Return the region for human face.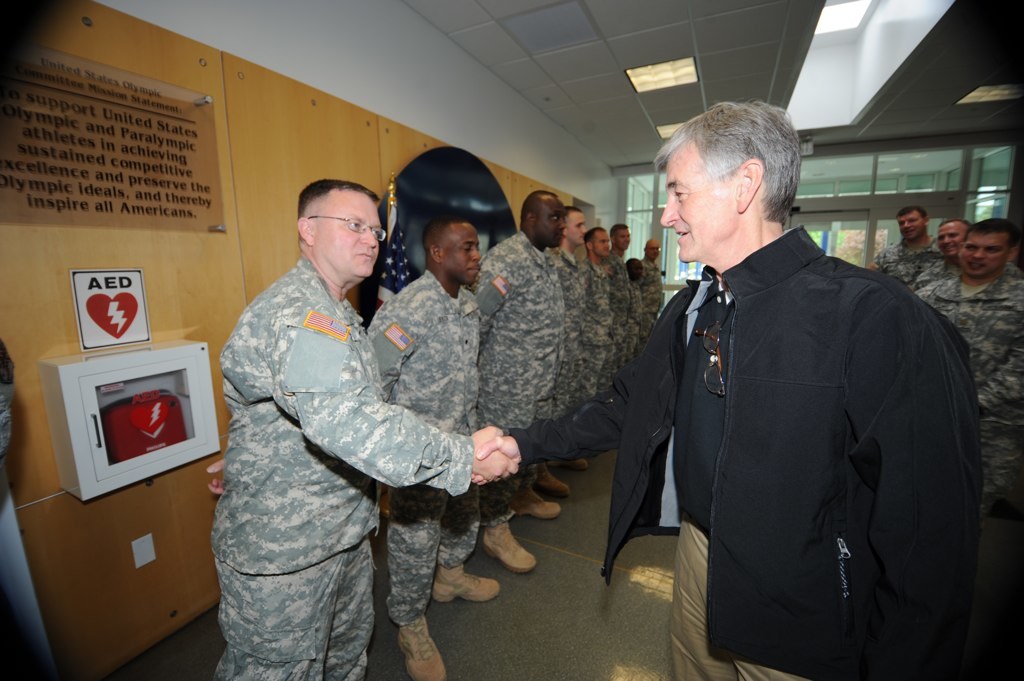
{"x1": 614, "y1": 222, "x2": 629, "y2": 246}.
